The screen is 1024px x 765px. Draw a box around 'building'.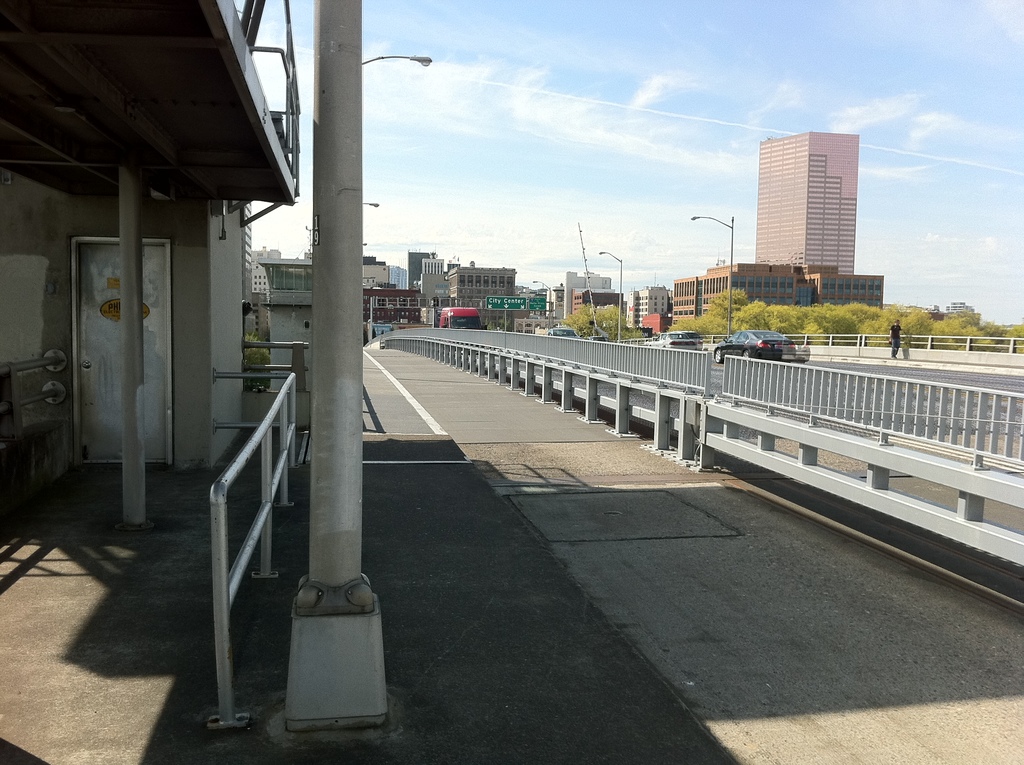
locate(554, 268, 611, 323).
